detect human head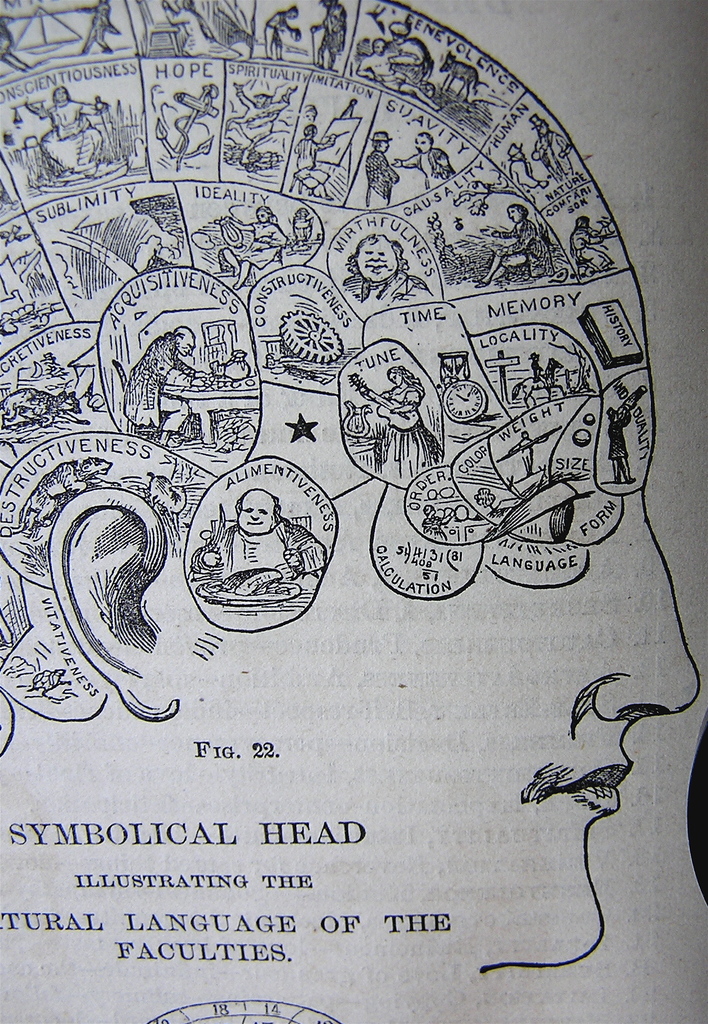
locate(507, 205, 525, 224)
